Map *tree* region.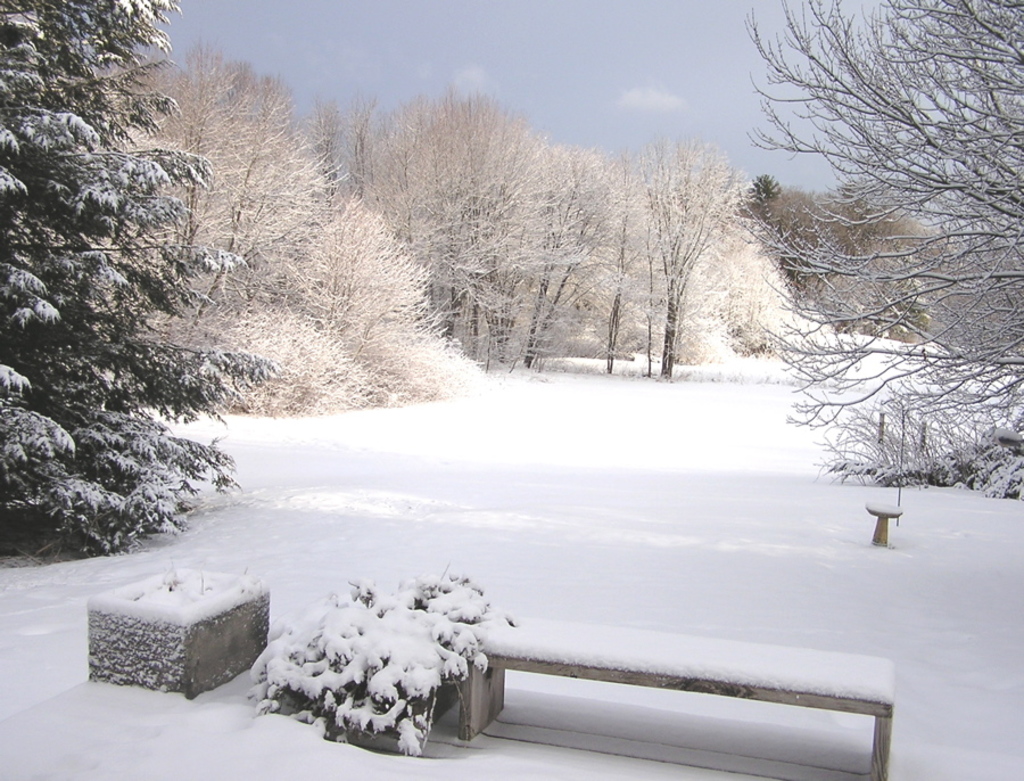
Mapped to 454 79 562 368.
